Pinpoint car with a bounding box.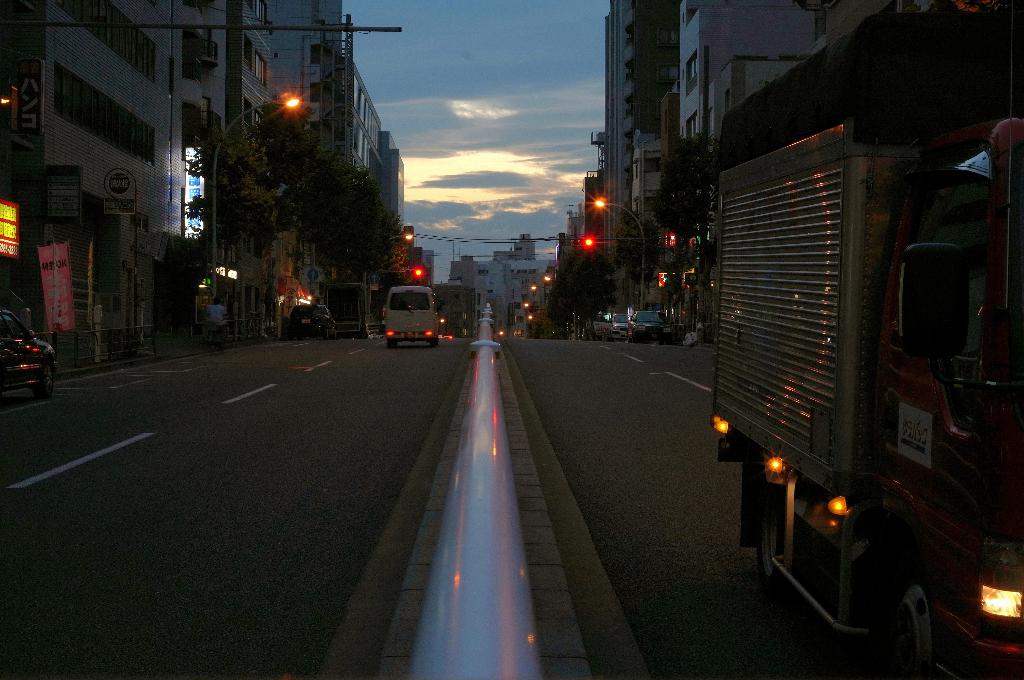
288 302 339 335.
